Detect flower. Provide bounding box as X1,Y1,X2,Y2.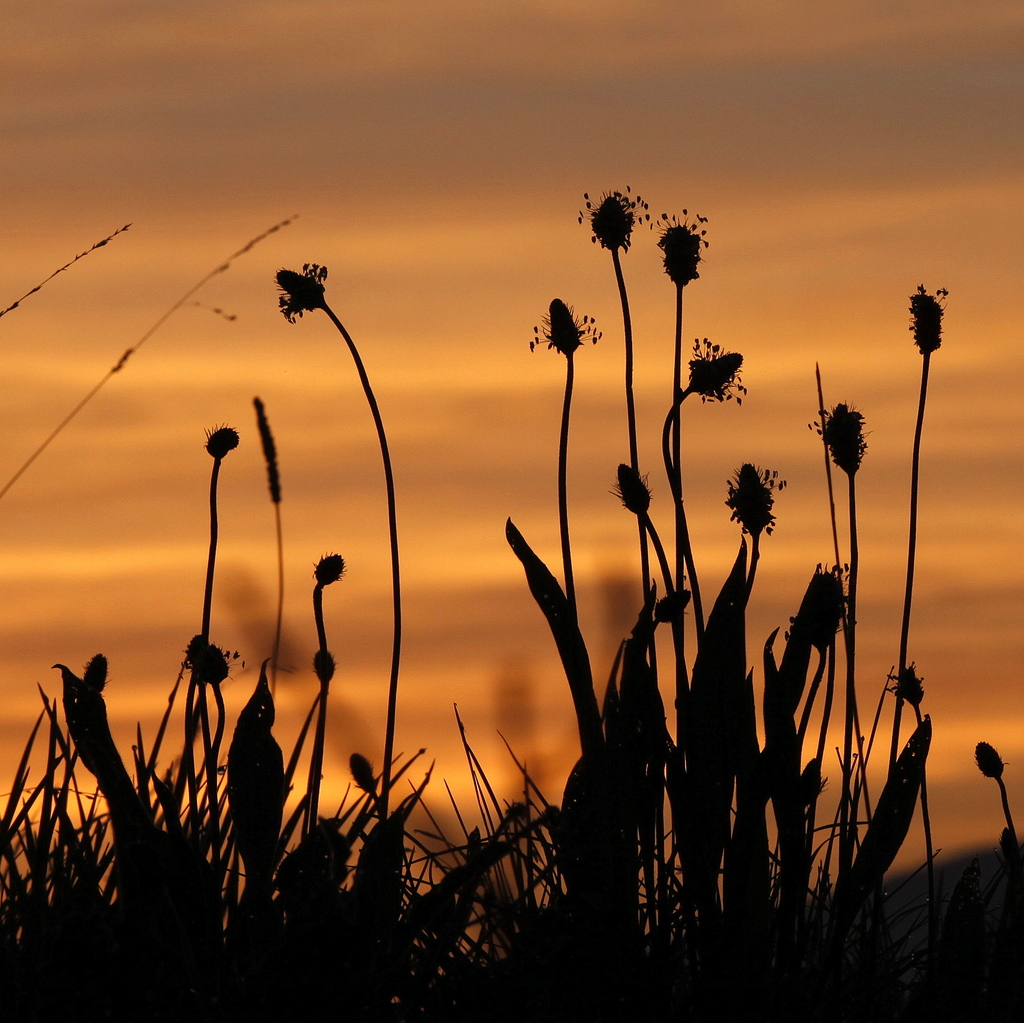
901,293,952,359.
